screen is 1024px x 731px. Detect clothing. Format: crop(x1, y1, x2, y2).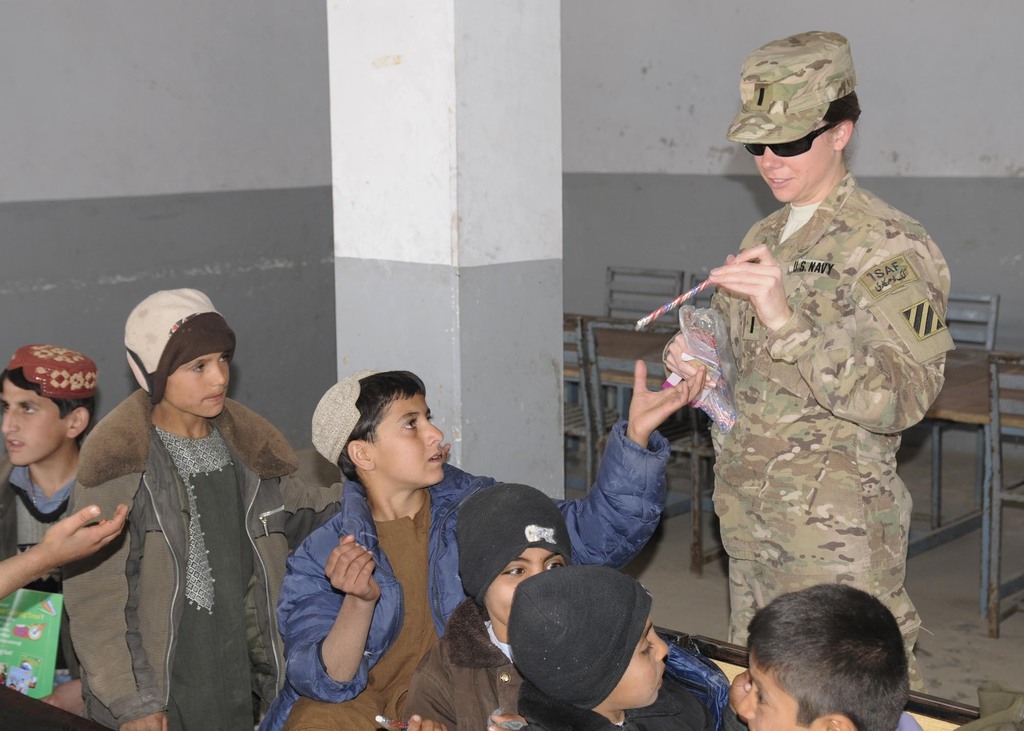
crop(663, 170, 953, 691).
